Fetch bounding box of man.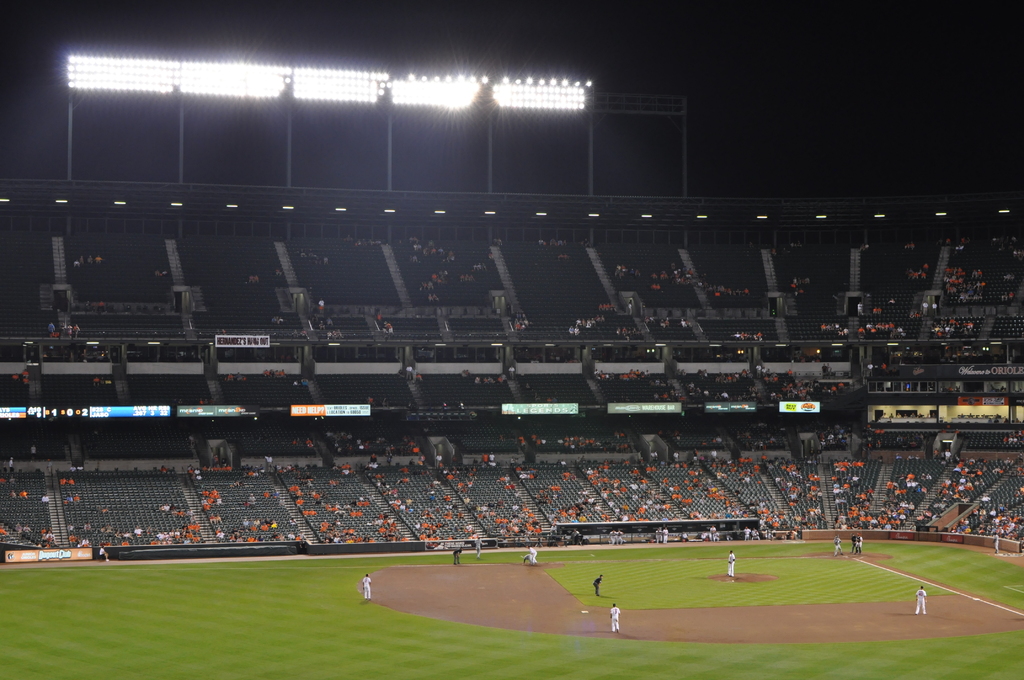
Bbox: {"x1": 725, "y1": 547, "x2": 737, "y2": 578}.
